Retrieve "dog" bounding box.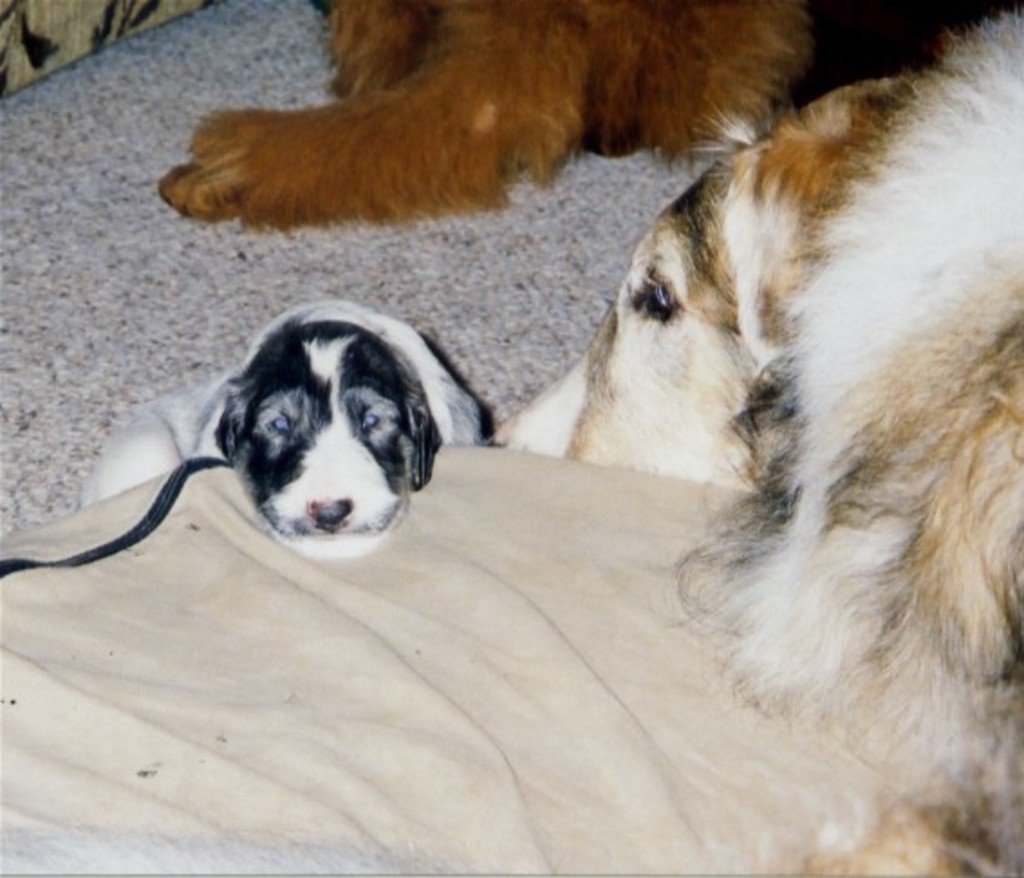
Bounding box: (72, 300, 495, 560).
